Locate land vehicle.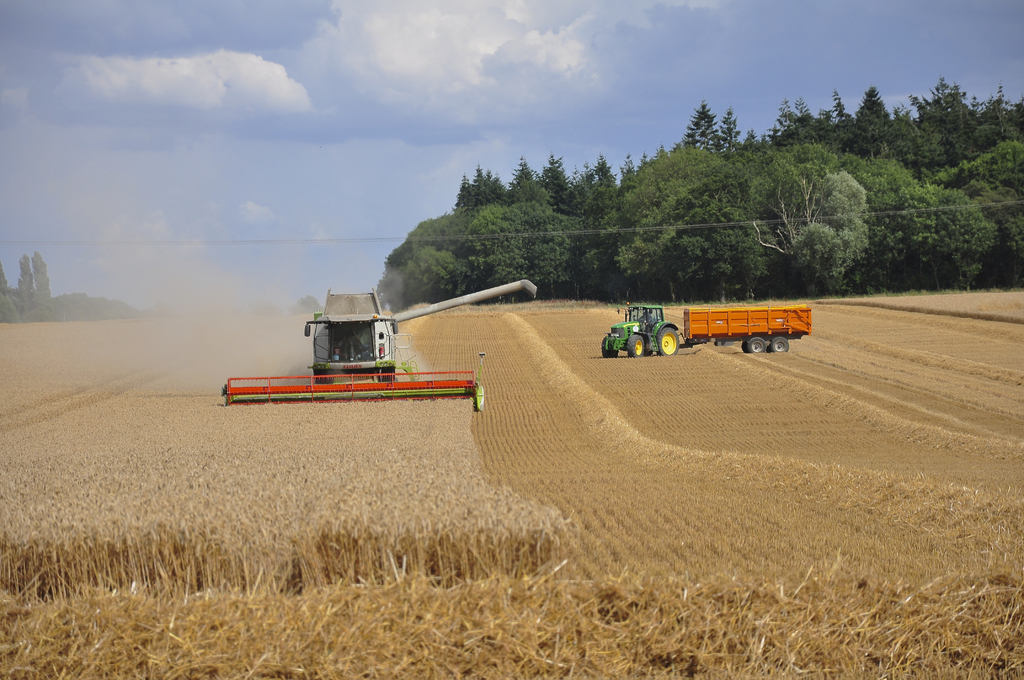
Bounding box: [604,294,804,358].
